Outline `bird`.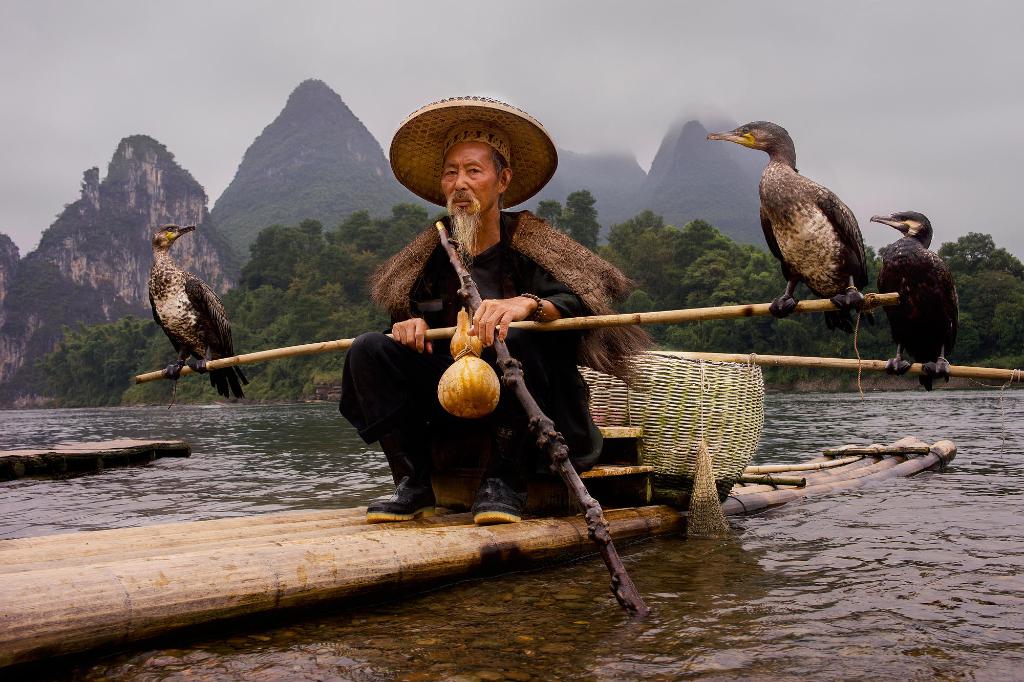
Outline: BBox(714, 120, 889, 327).
